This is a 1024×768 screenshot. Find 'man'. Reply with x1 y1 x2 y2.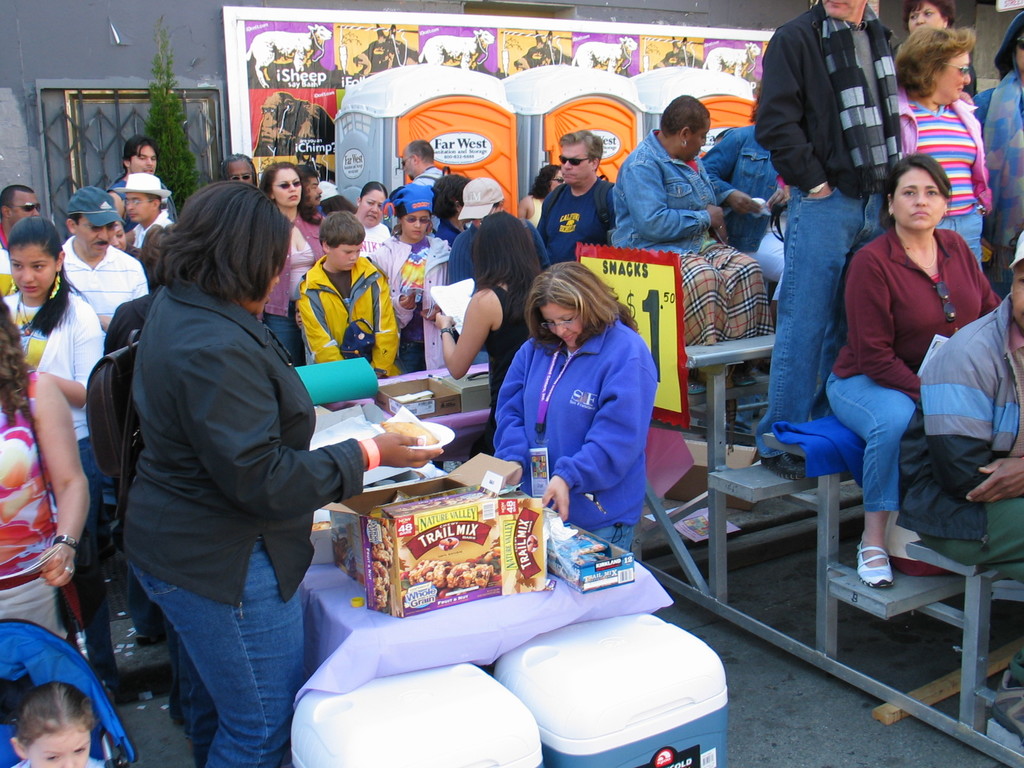
108 141 179 216.
